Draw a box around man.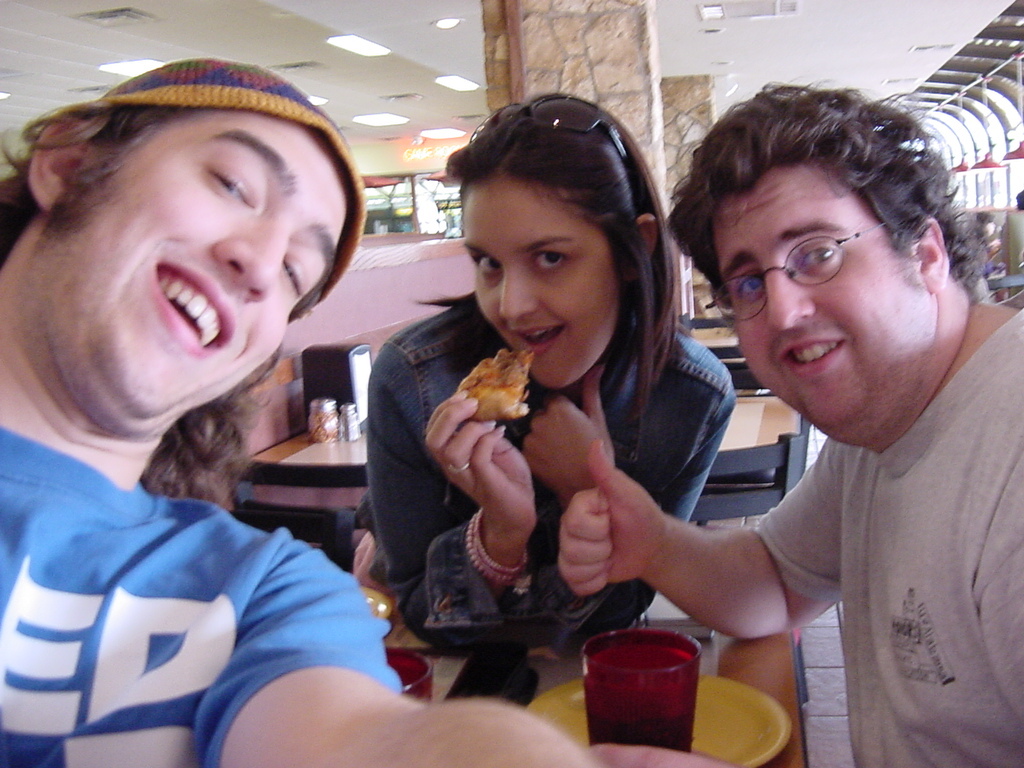
(left=635, top=93, right=1023, bottom=754).
